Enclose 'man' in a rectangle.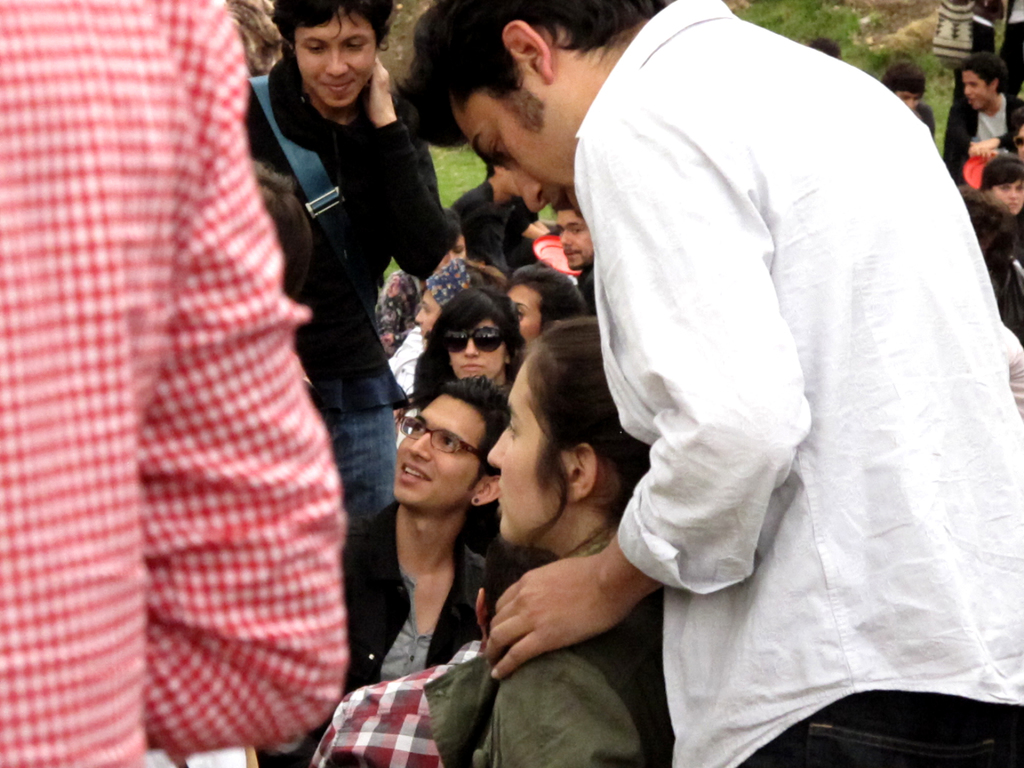
387, 0, 1023, 767.
